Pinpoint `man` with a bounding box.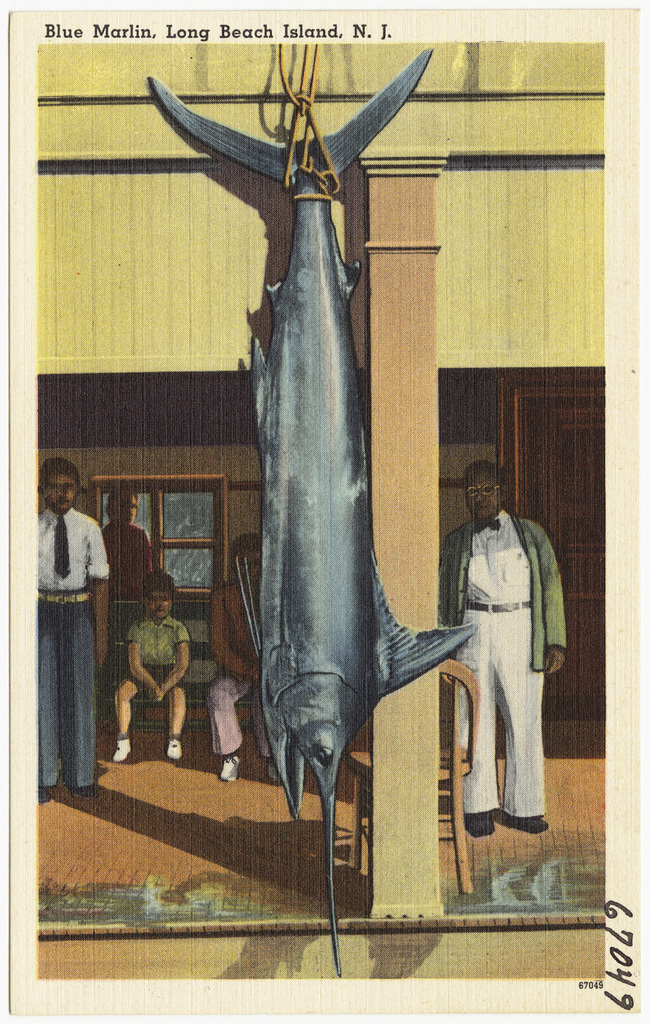
<region>112, 562, 188, 766</region>.
